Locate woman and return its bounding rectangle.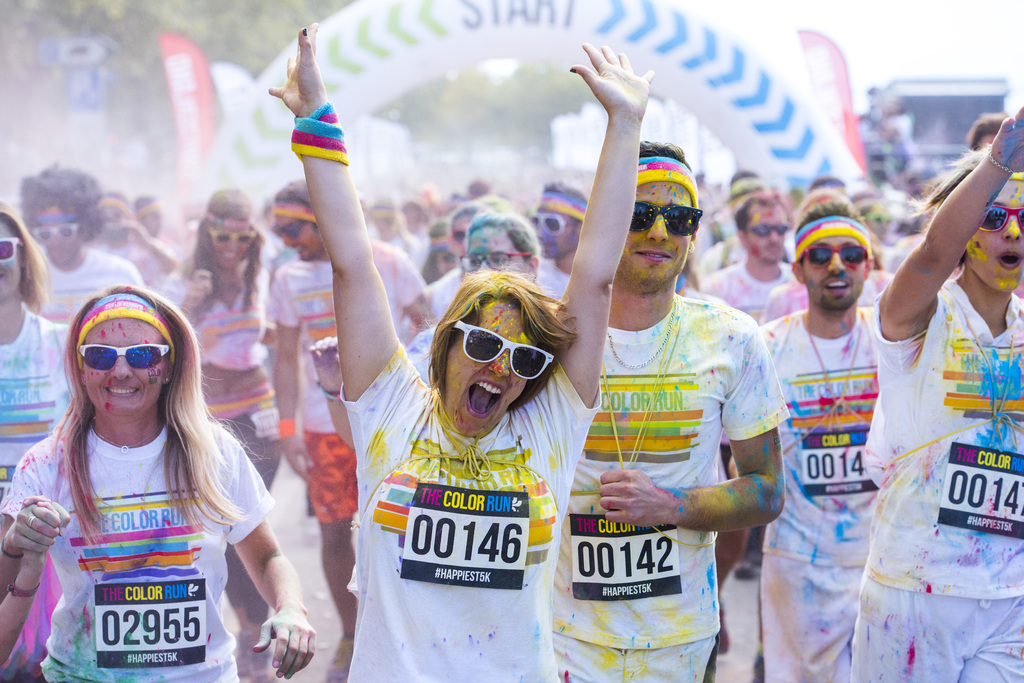
<bbox>419, 218, 467, 278</bbox>.
